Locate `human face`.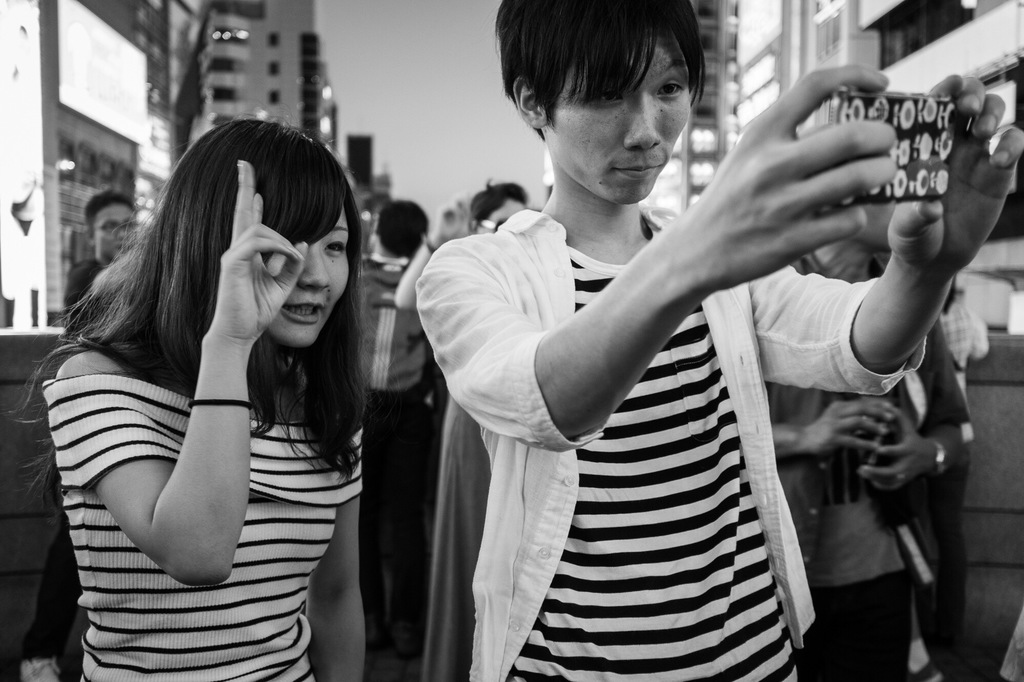
Bounding box: [left=248, top=185, right=353, bottom=352].
